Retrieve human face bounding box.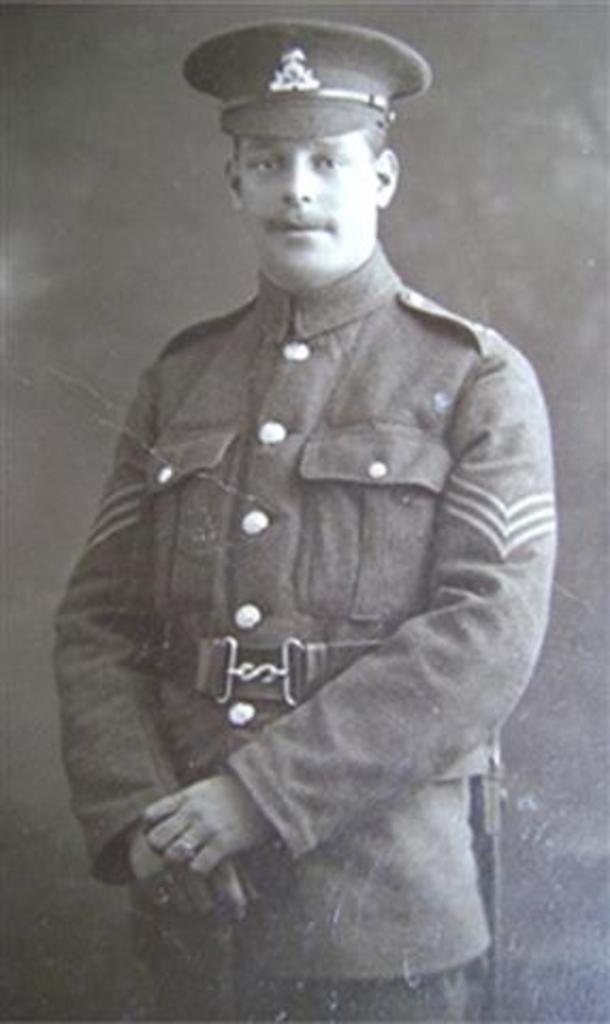
Bounding box: bbox=[239, 124, 378, 271].
